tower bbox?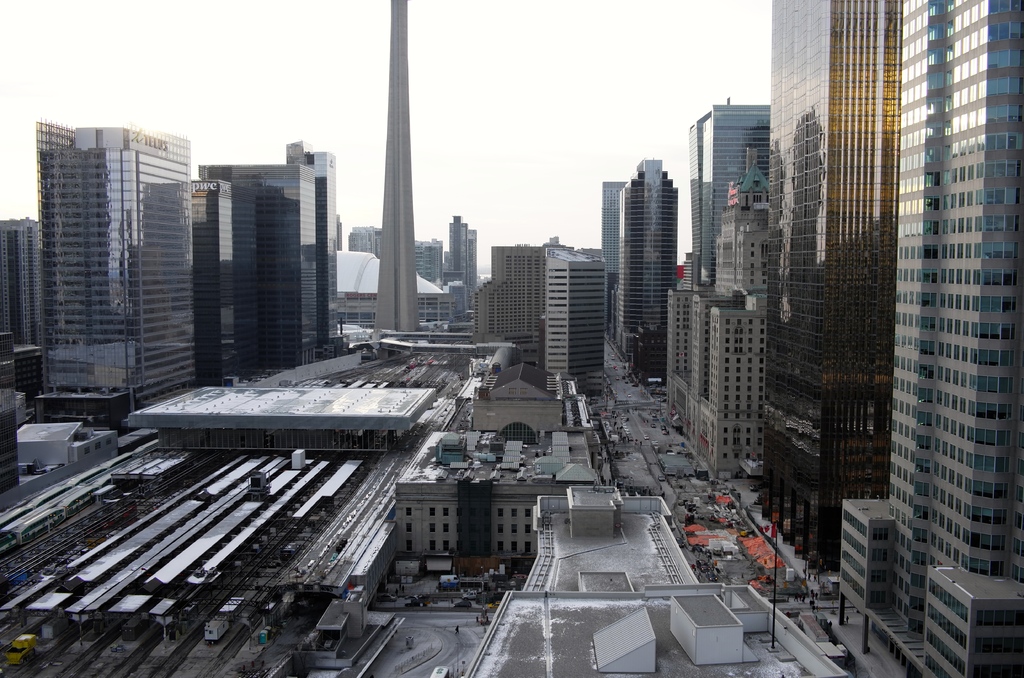
[x1=456, y1=241, x2=546, y2=357]
